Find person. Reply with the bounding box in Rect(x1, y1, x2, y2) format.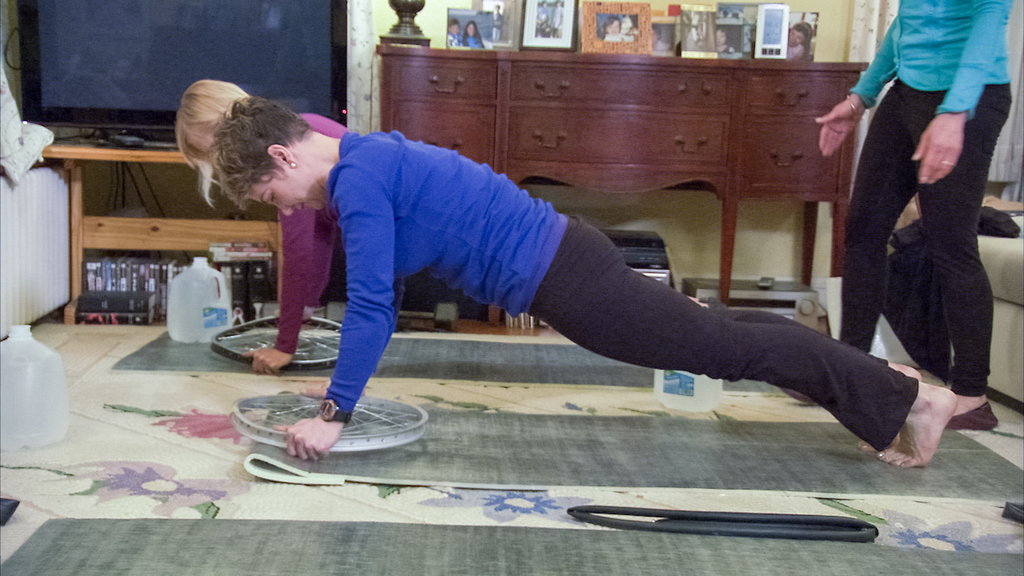
Rect(205, 92, 959, 473).
